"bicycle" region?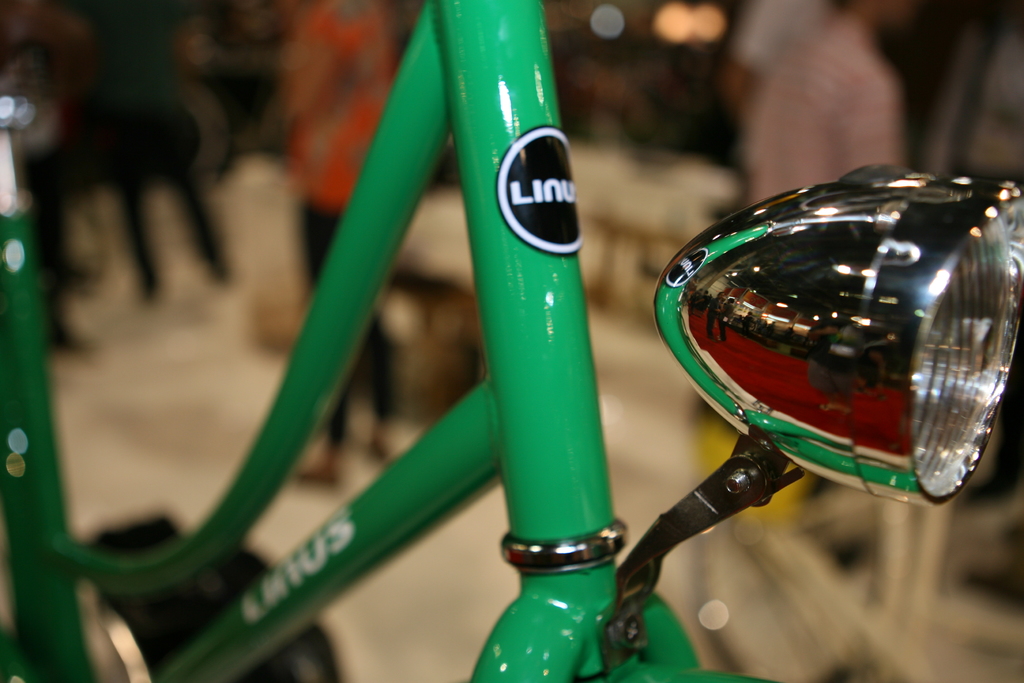
(0, 3, 1023, 682)
